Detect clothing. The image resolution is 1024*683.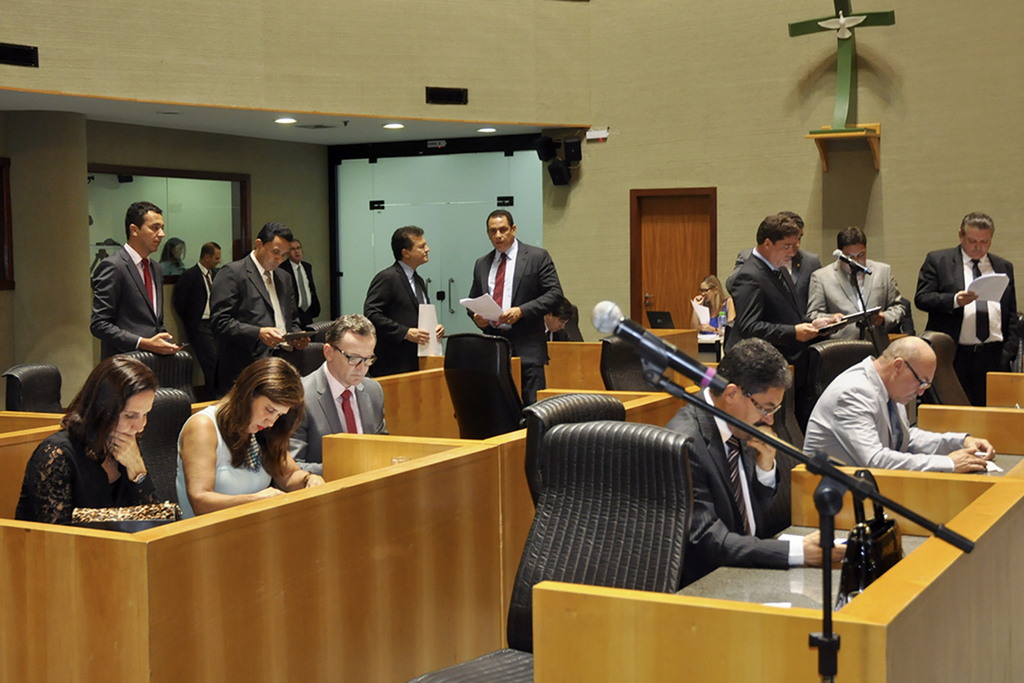
pyautogui.locateOnScreen(73, 221, 175, 377).
